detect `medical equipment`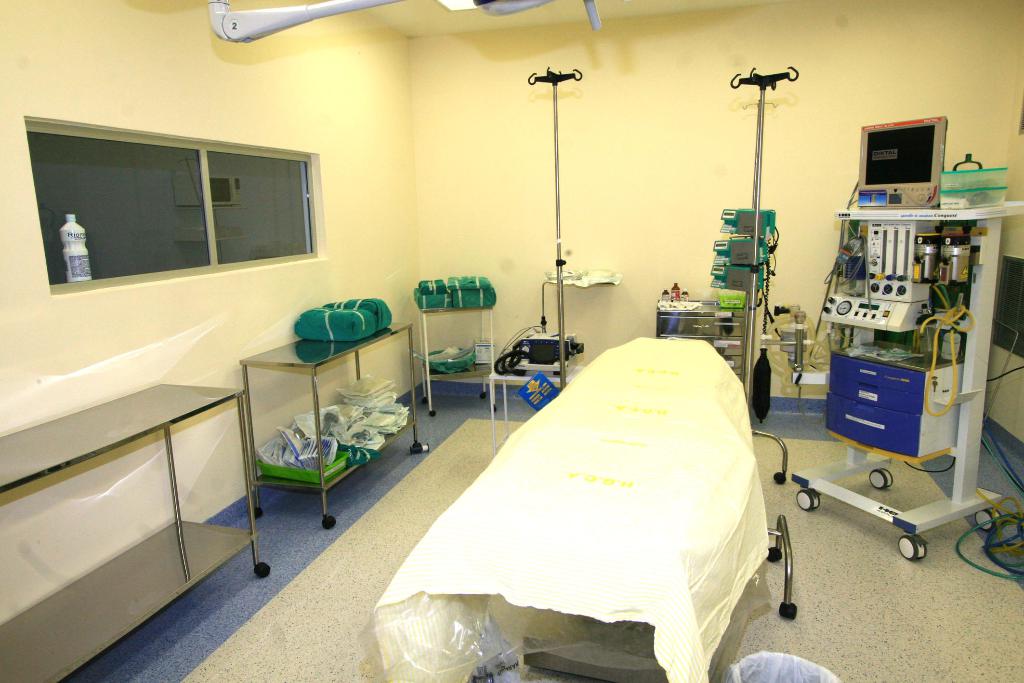
[left=0, top=383, right=275, bottom=682]
